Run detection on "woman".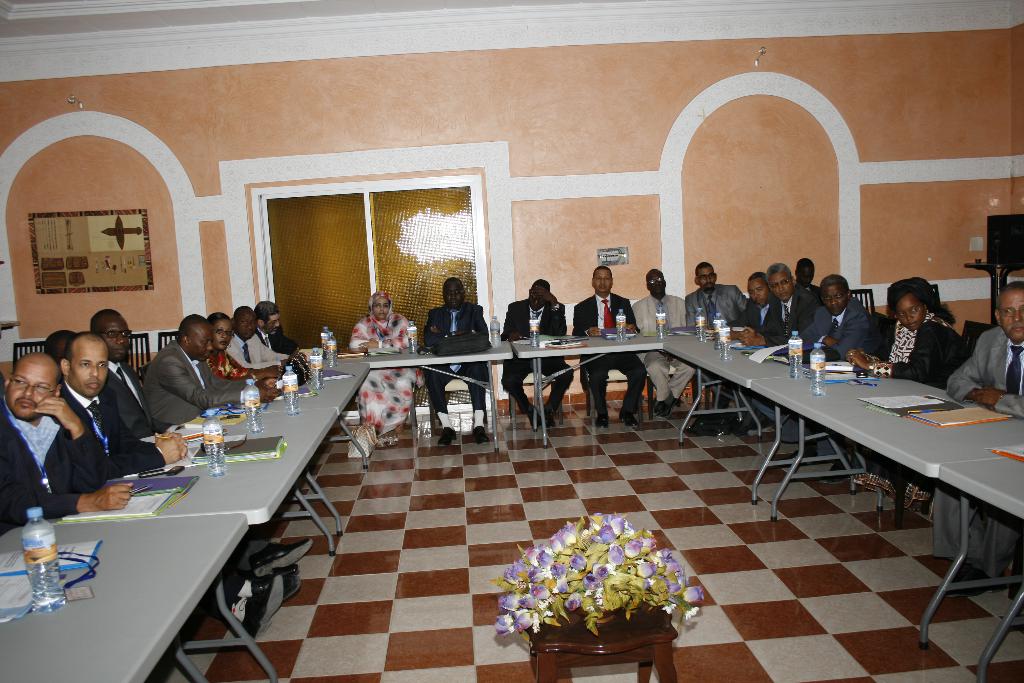
Result: (848, 286, 966, 519).
